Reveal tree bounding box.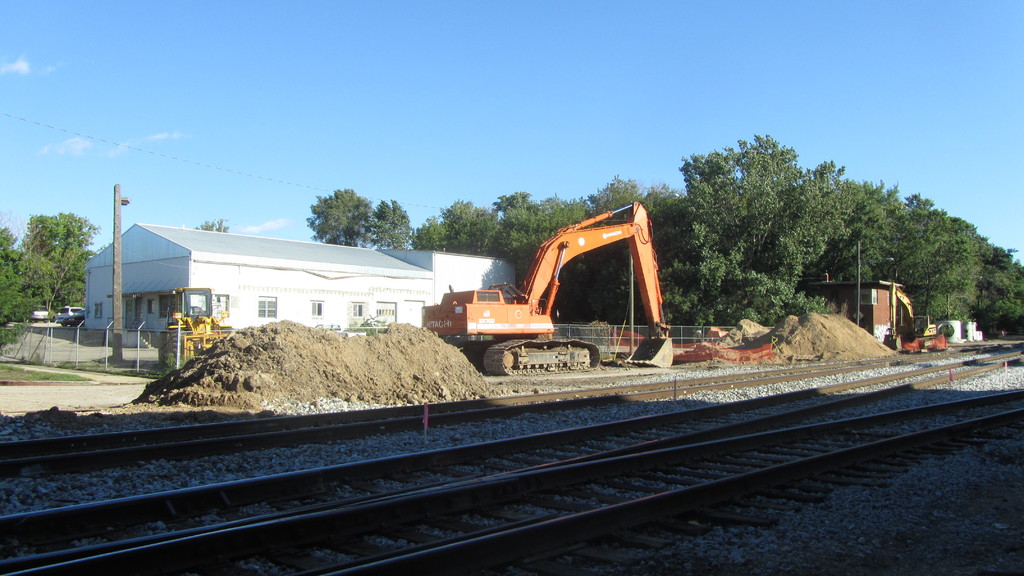
Revealed: 825:168:918:307.
